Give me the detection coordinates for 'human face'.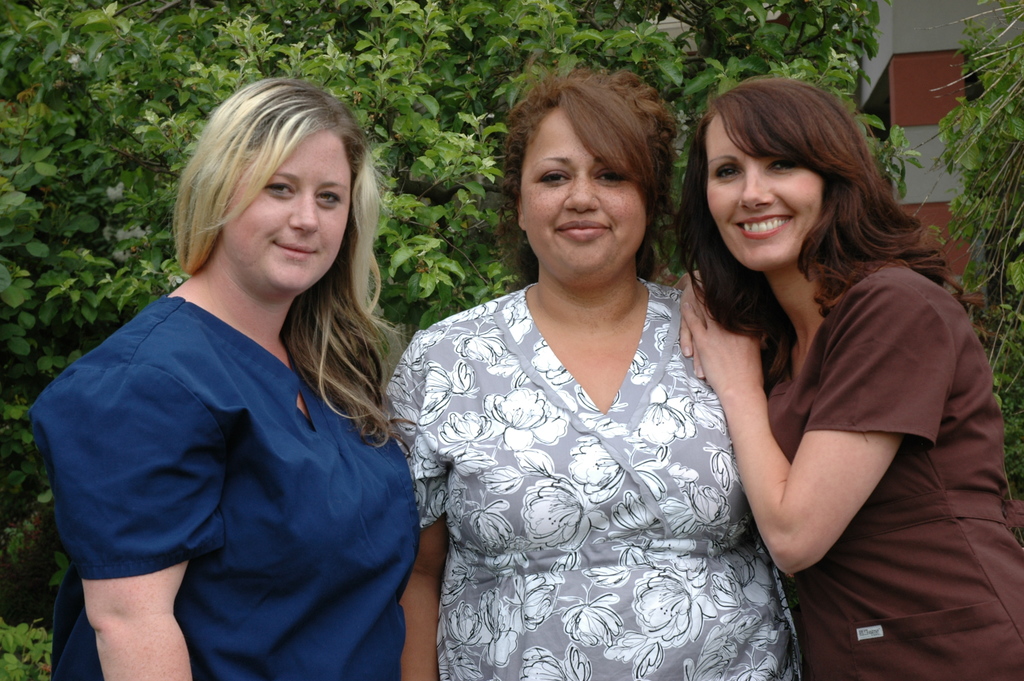
region(520, 108, 646, 277).
